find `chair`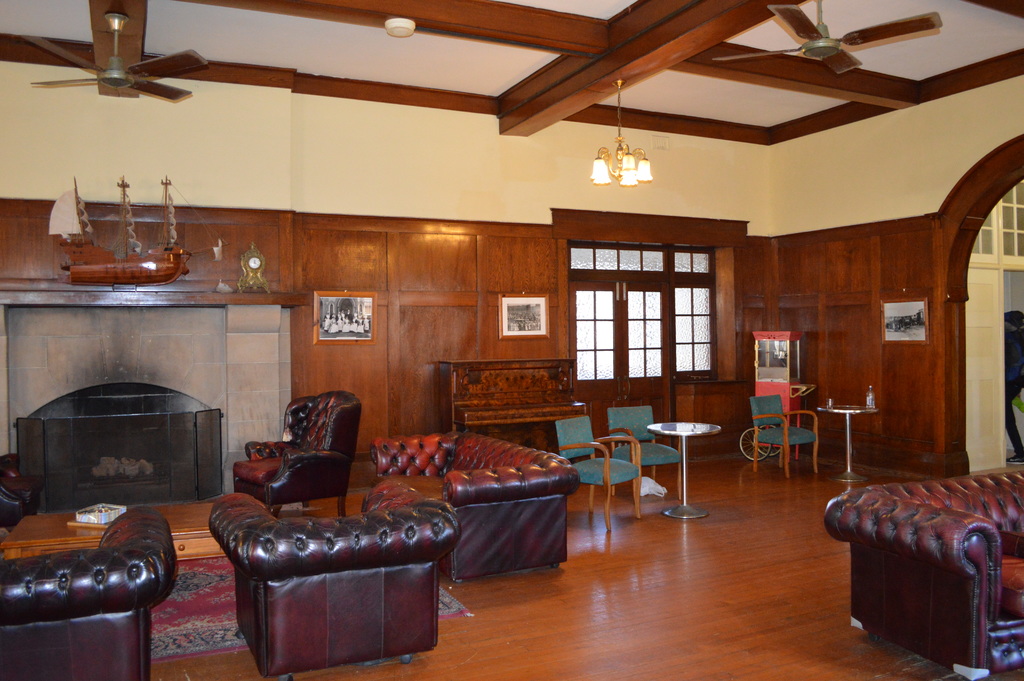
[x1=209, y1=478, x2=461, y2=680]
